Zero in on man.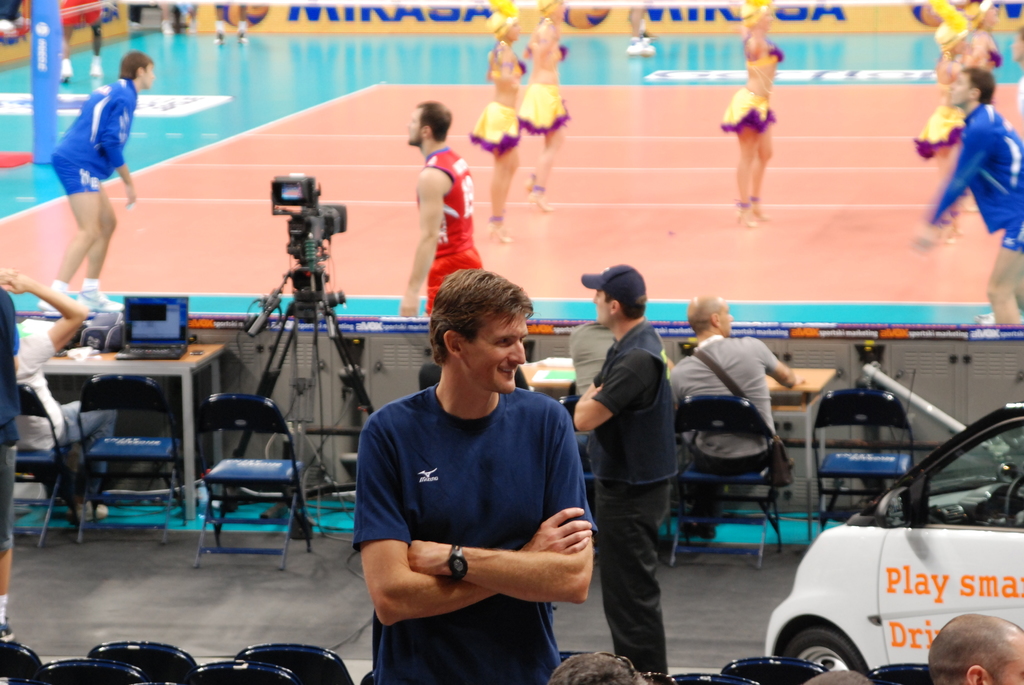
Zeroed in: 568:258:681:681.
